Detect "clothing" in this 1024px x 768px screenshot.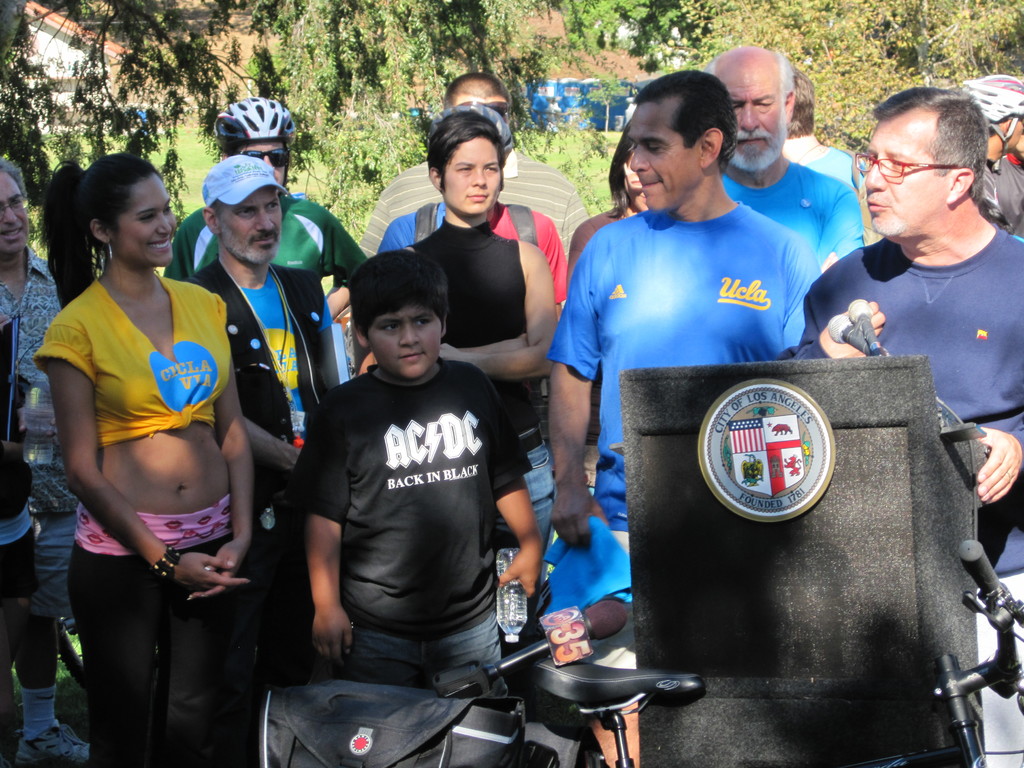
Detection: bbox=[186, 253, 334, 694].
